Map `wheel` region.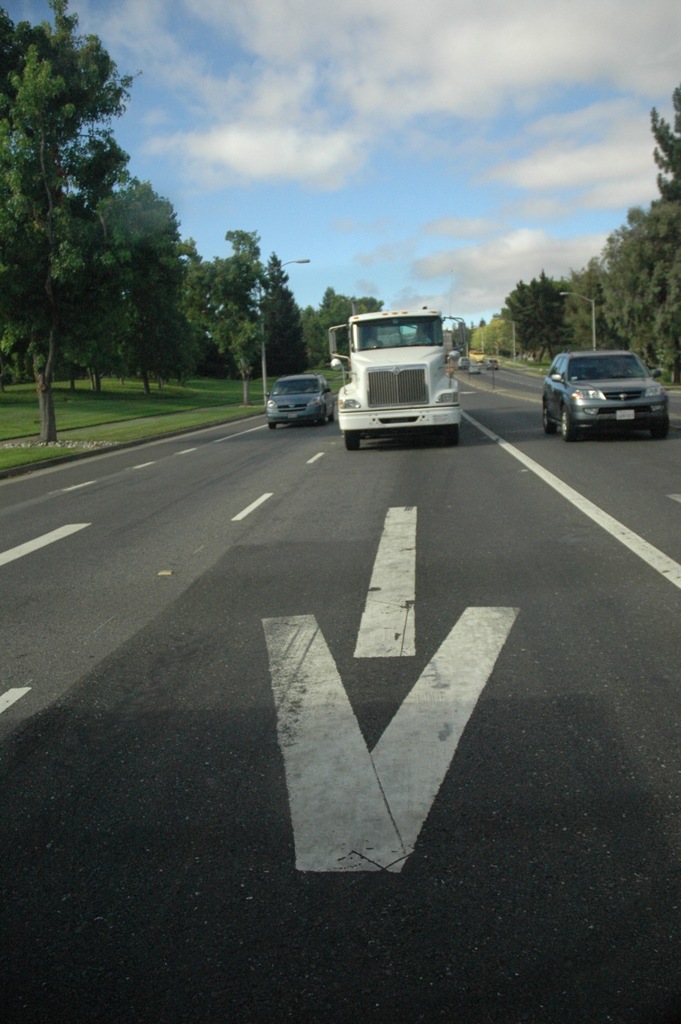
Mapped to select_region(543, 404, 555, 432).
